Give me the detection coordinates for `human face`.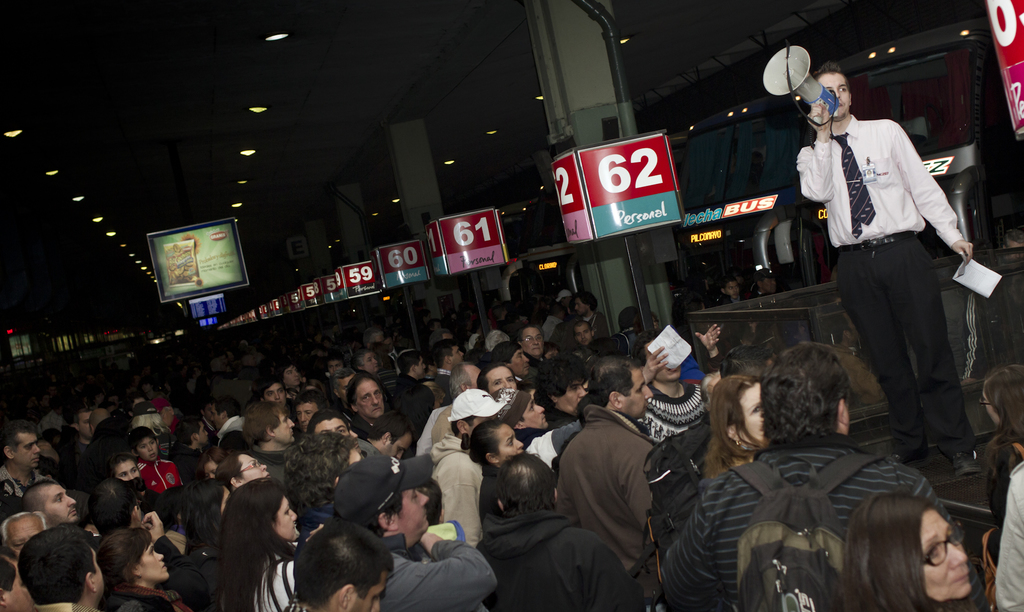
crop(362, 354, 378, 374).
